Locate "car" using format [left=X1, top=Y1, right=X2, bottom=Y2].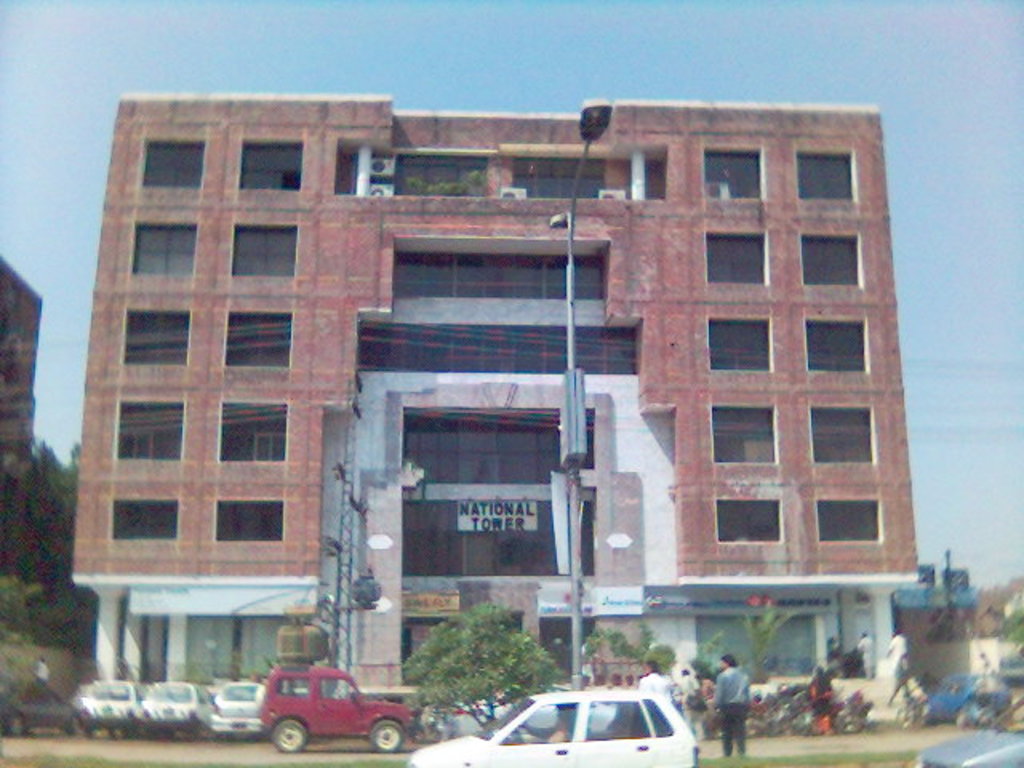
[left=77, top=682, right=141, bottom=736].
